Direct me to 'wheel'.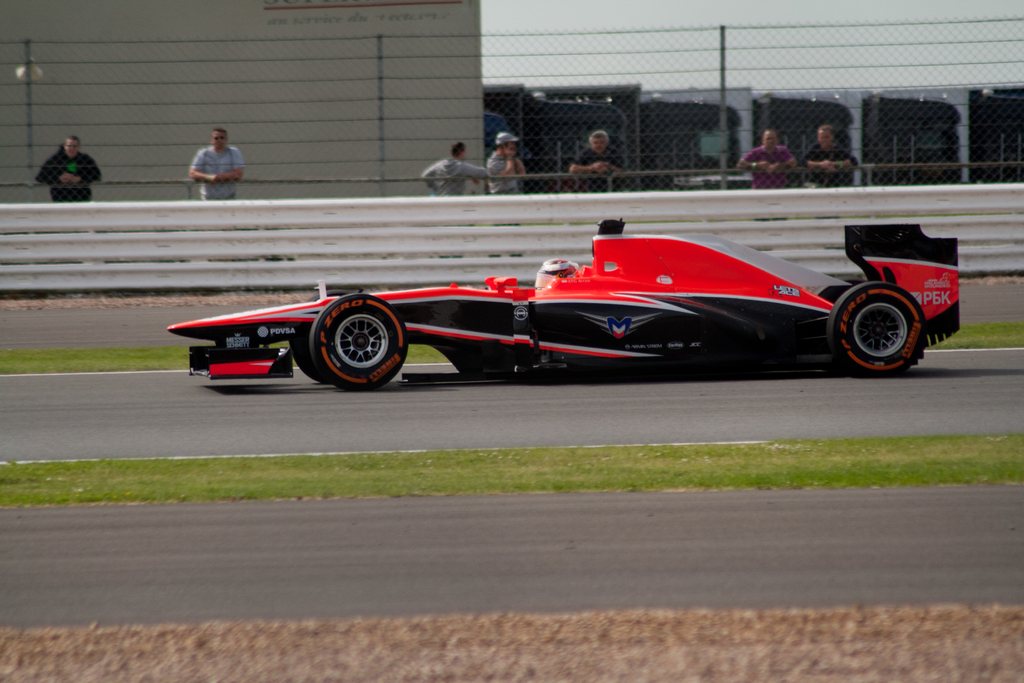
Direction: l=286, t=328, r=328, b=387.
